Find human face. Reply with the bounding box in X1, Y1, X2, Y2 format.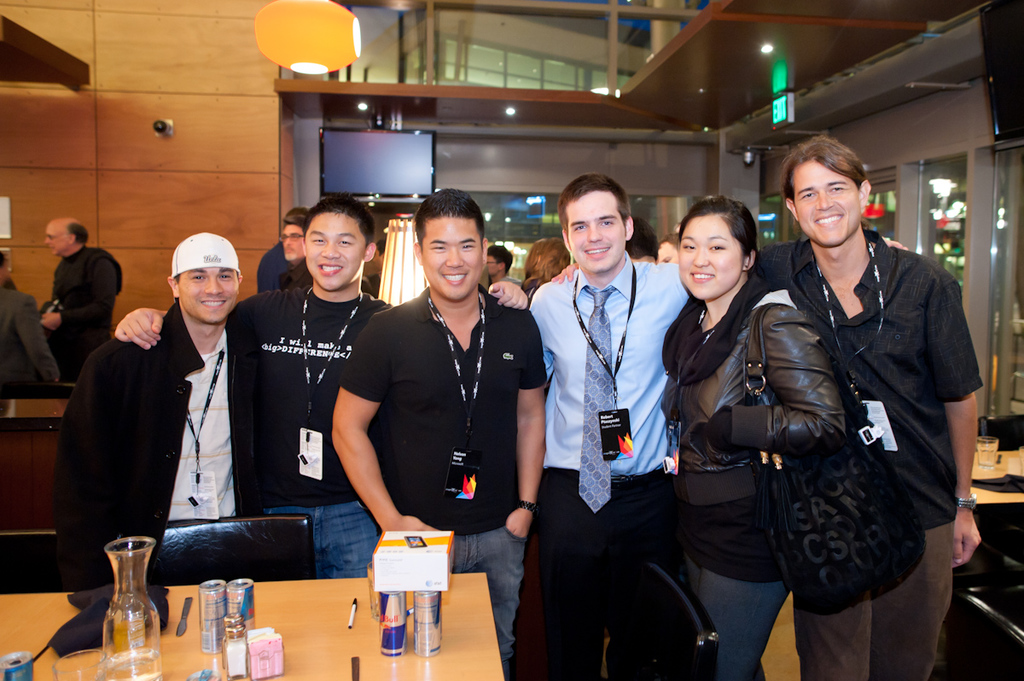
44, 229, 66, 255.
